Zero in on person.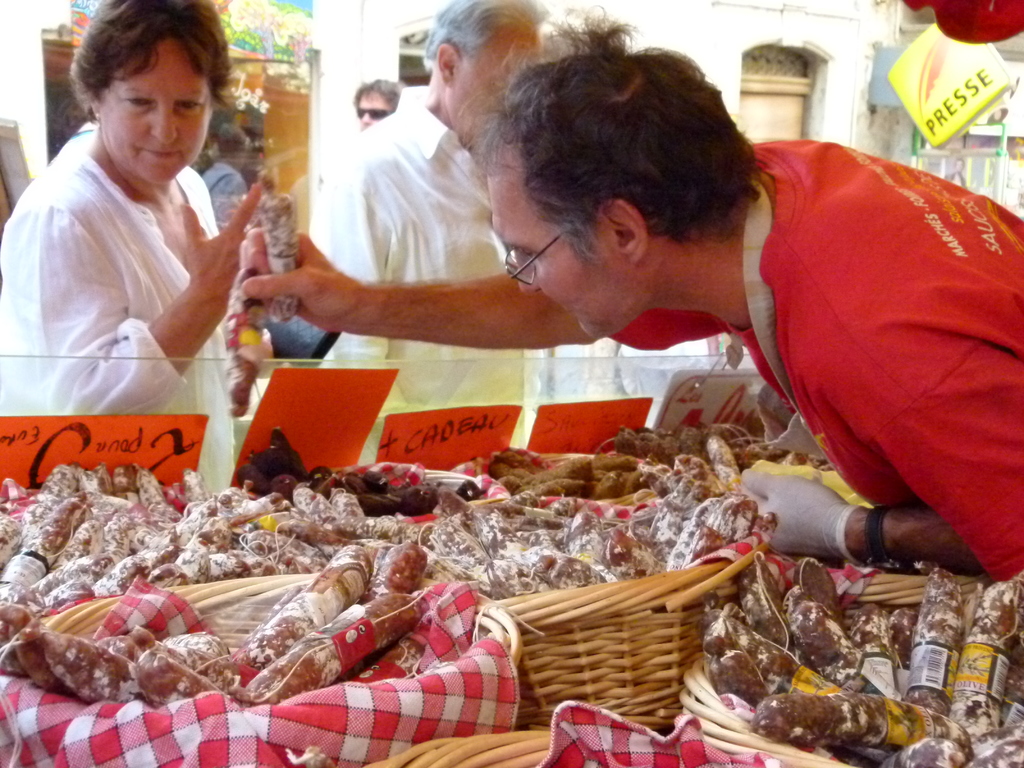
Zeroed in: select_region(0, 0, 266, 499).
